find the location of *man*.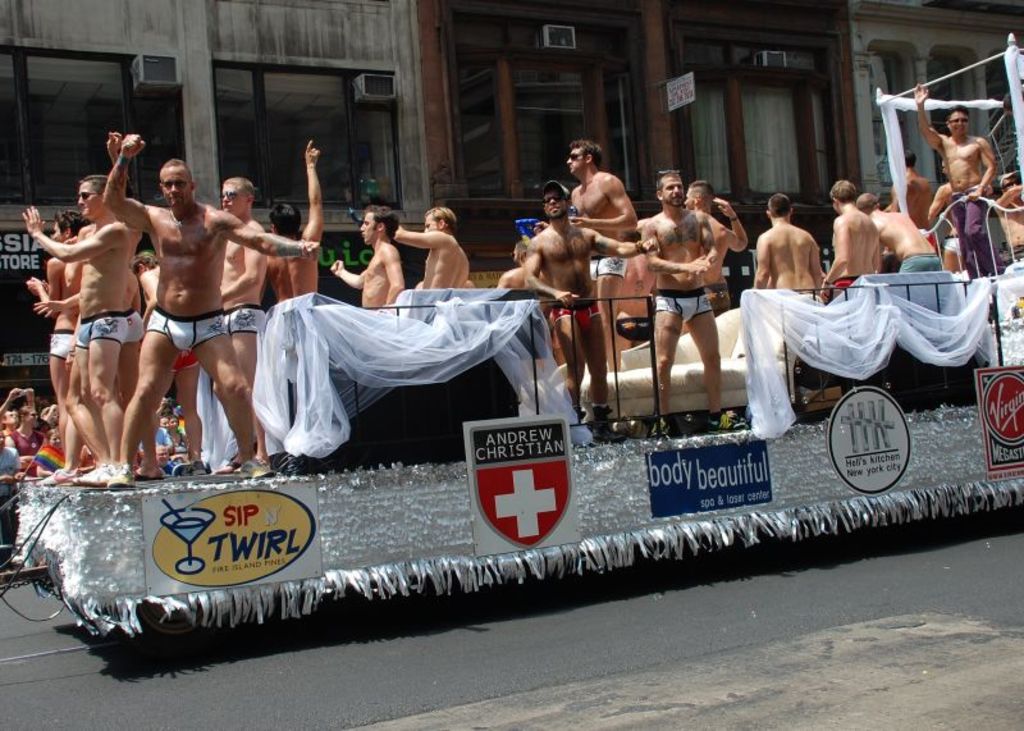
Location: Rect(859, 192, 941, 275).
